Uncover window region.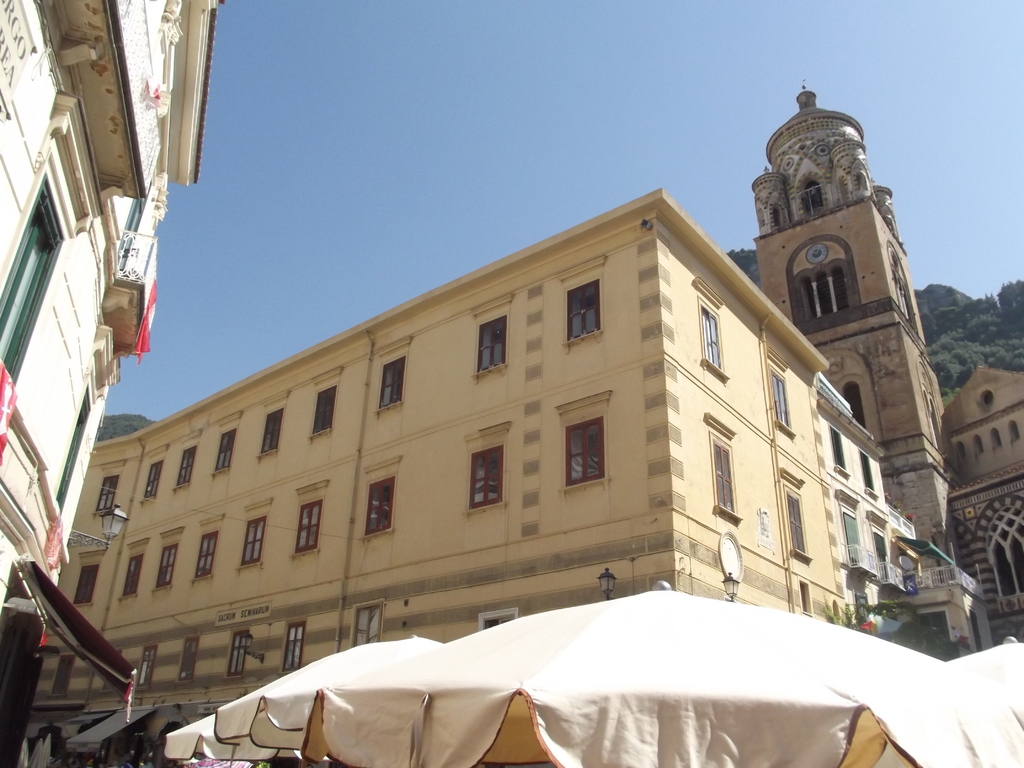
Uncovered: Rect(0, 184, 65, 367).
